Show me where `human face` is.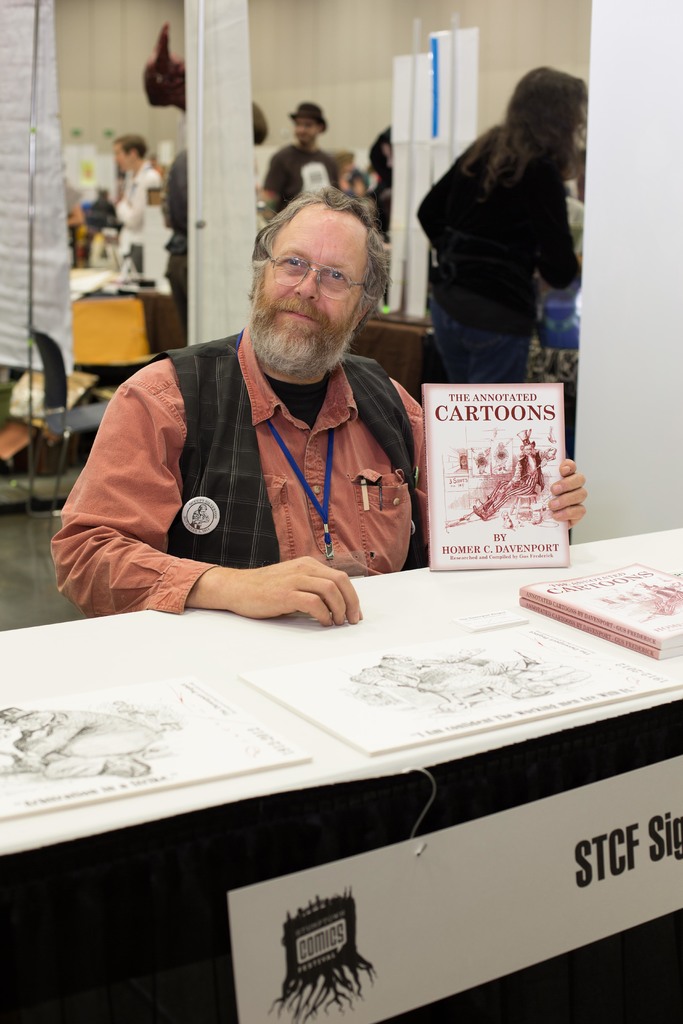
`human face` is at box(253, 218, 368, 367).
